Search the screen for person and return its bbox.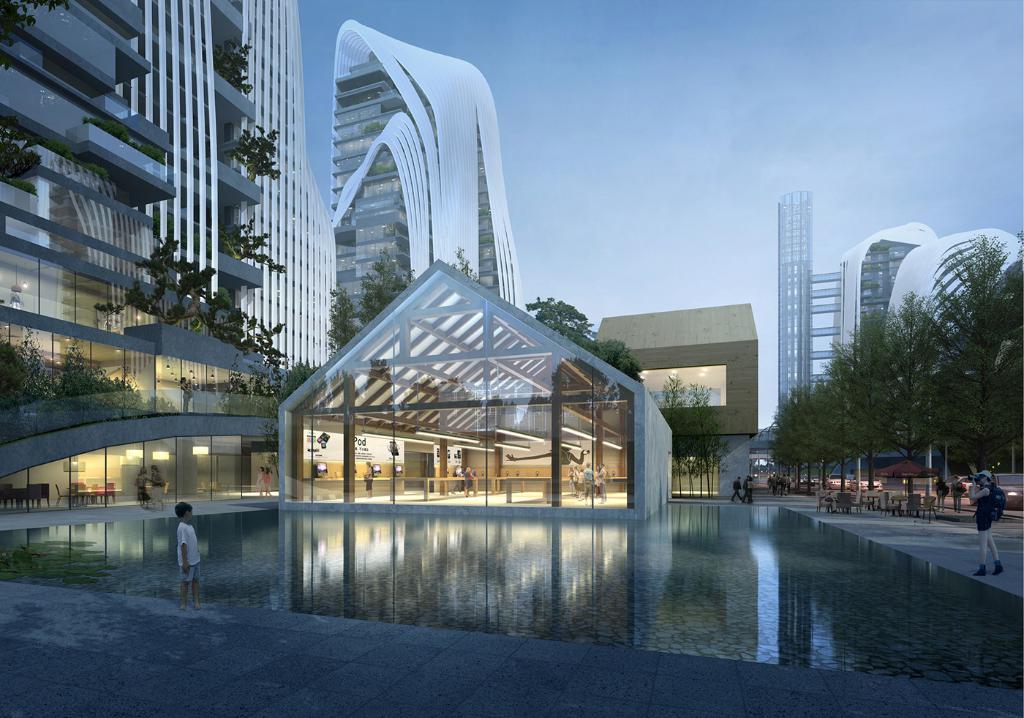
Found: BBox(463, 464, 474, 494).
